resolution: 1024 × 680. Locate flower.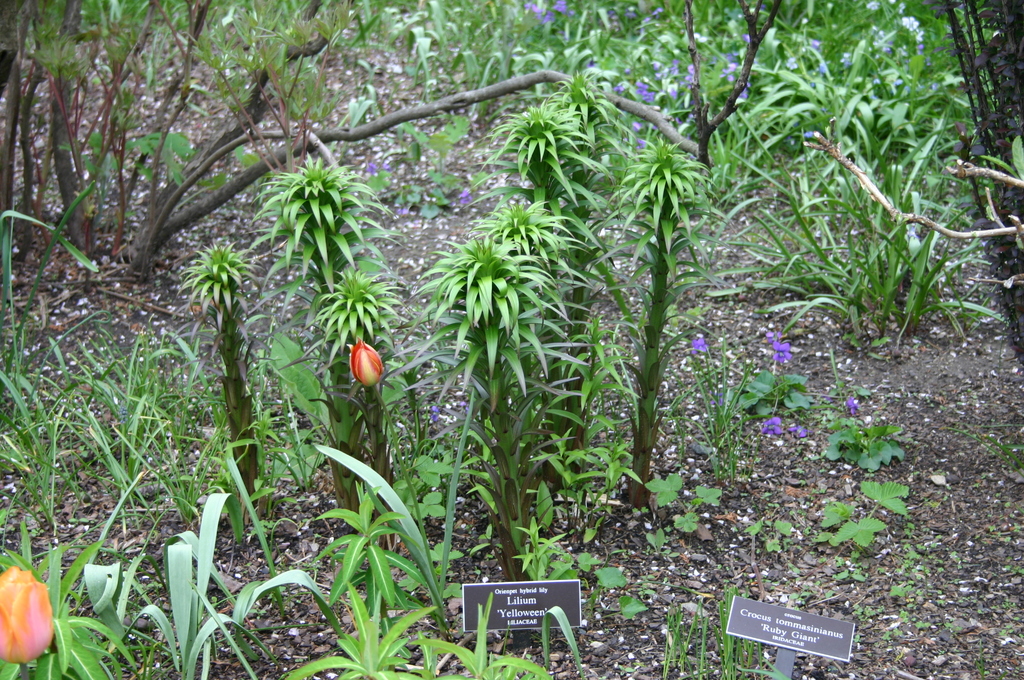
[left=636, top=137, right=647, bottom=147].
